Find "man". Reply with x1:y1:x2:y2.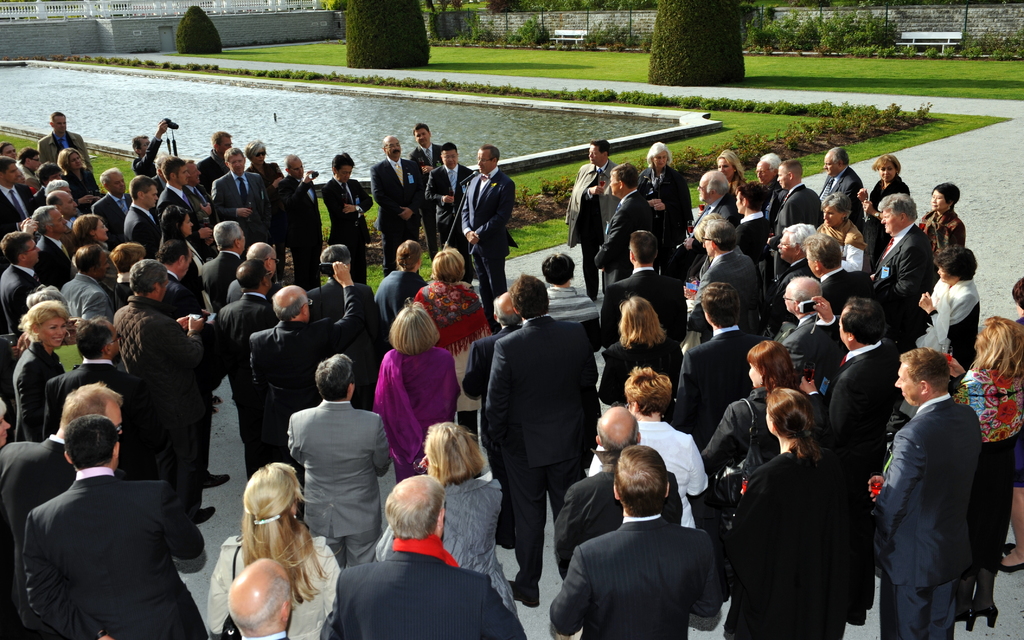
127:117:170:178.
